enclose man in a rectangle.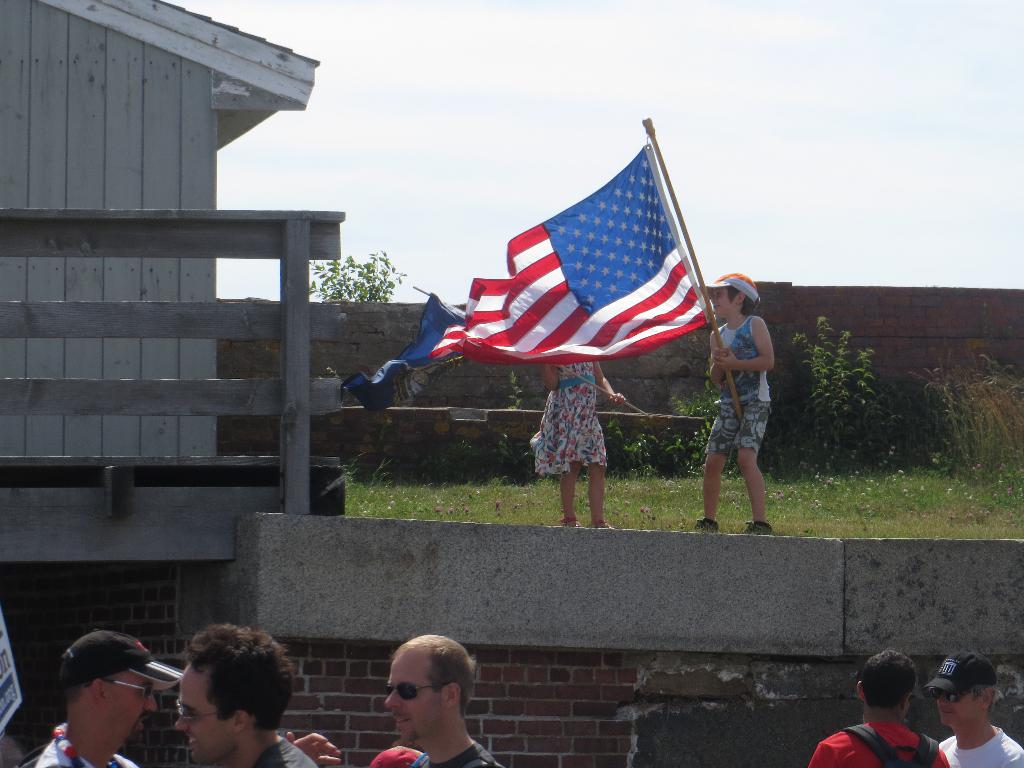
rect(172, 618, 324, 767).
